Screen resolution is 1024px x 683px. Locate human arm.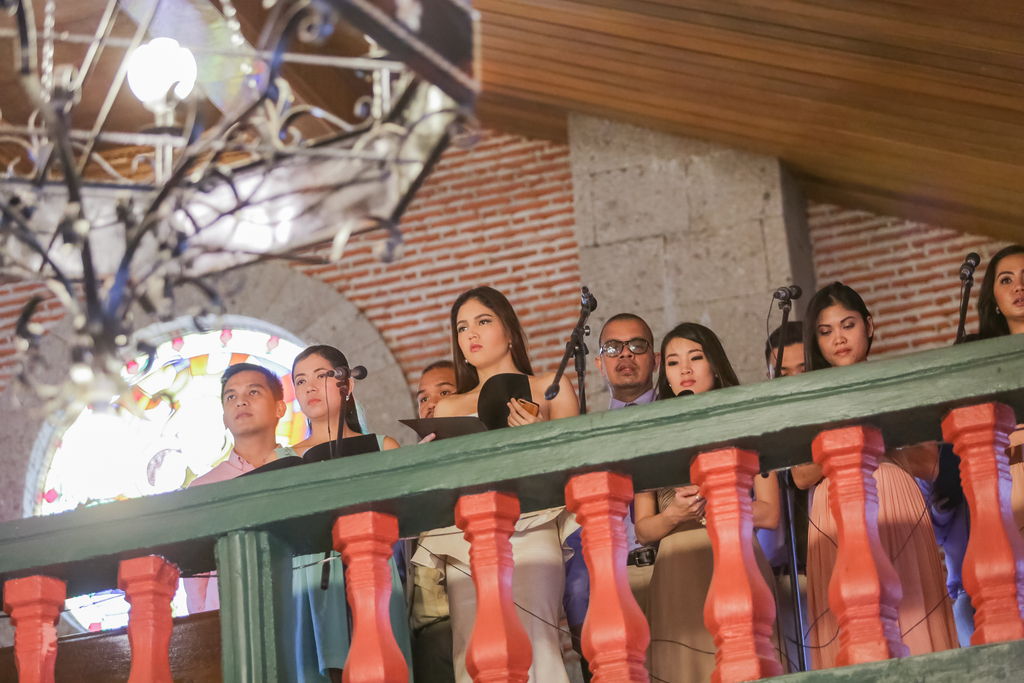
select_region(501, 368, 577, 429).
